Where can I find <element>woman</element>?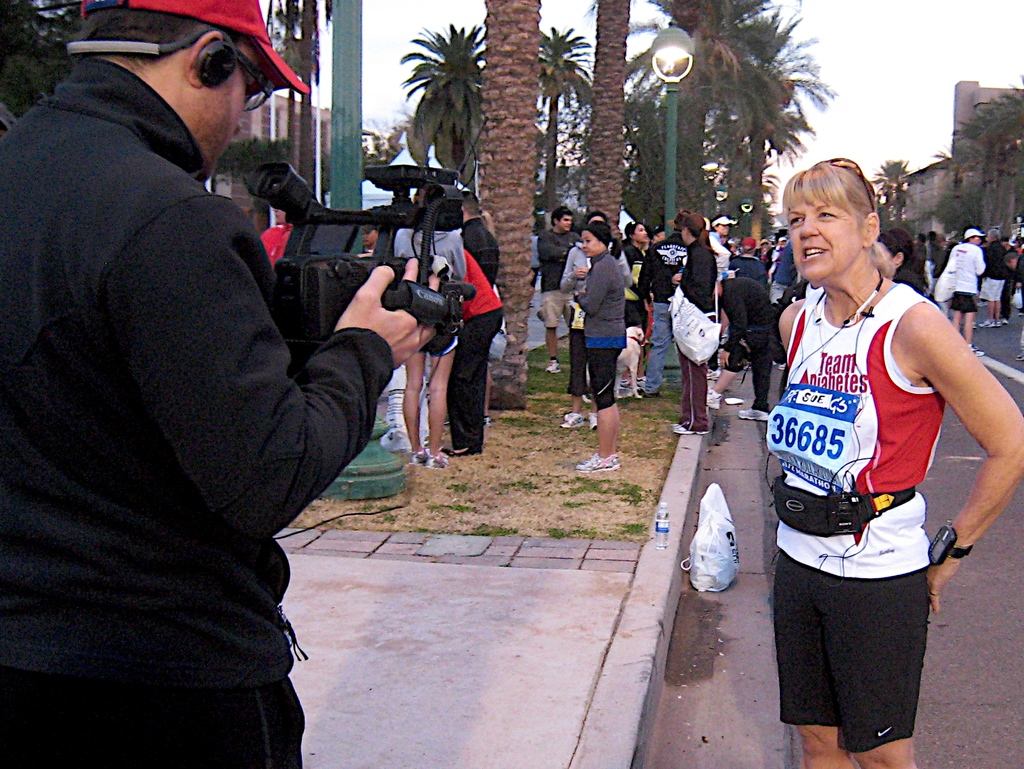
You can find it at [710,217,734,271].
